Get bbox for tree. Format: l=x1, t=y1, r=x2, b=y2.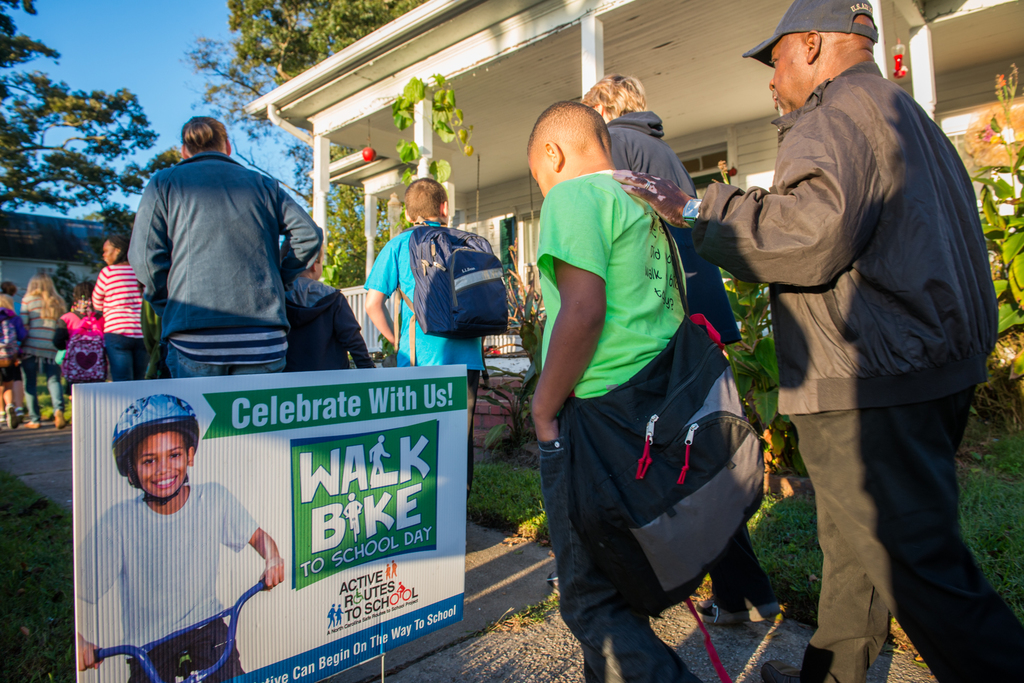
l=168, t=33, r=420, b=262.
